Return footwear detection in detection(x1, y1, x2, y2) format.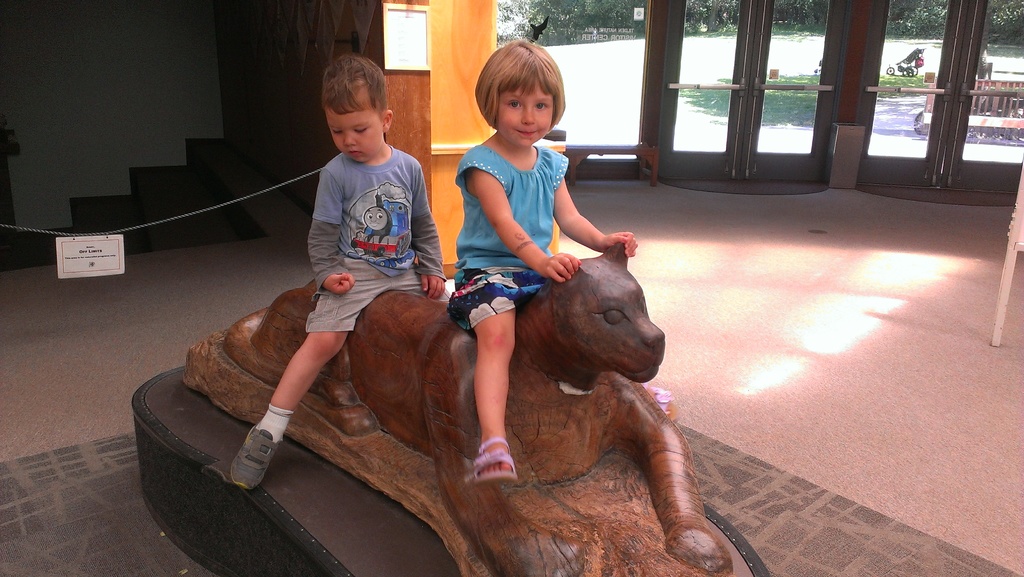
detection(231, 423, 284, 487).
